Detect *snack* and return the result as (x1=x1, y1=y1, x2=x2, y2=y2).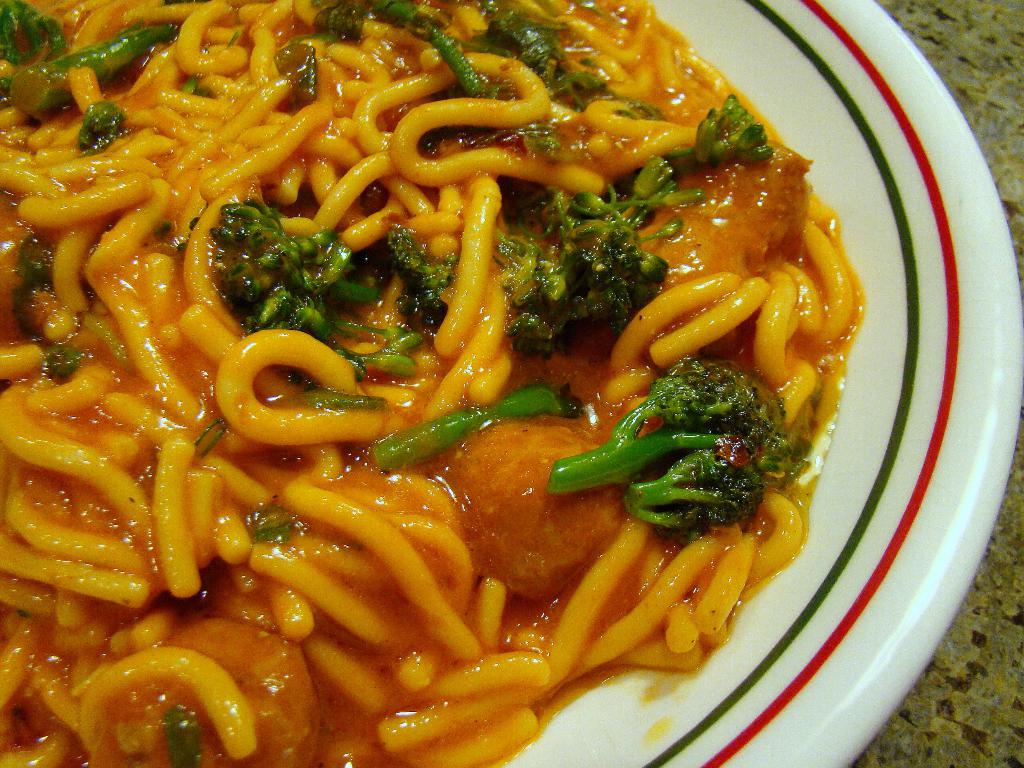
(x1=0, y1=30, x2=934, y2=767).
